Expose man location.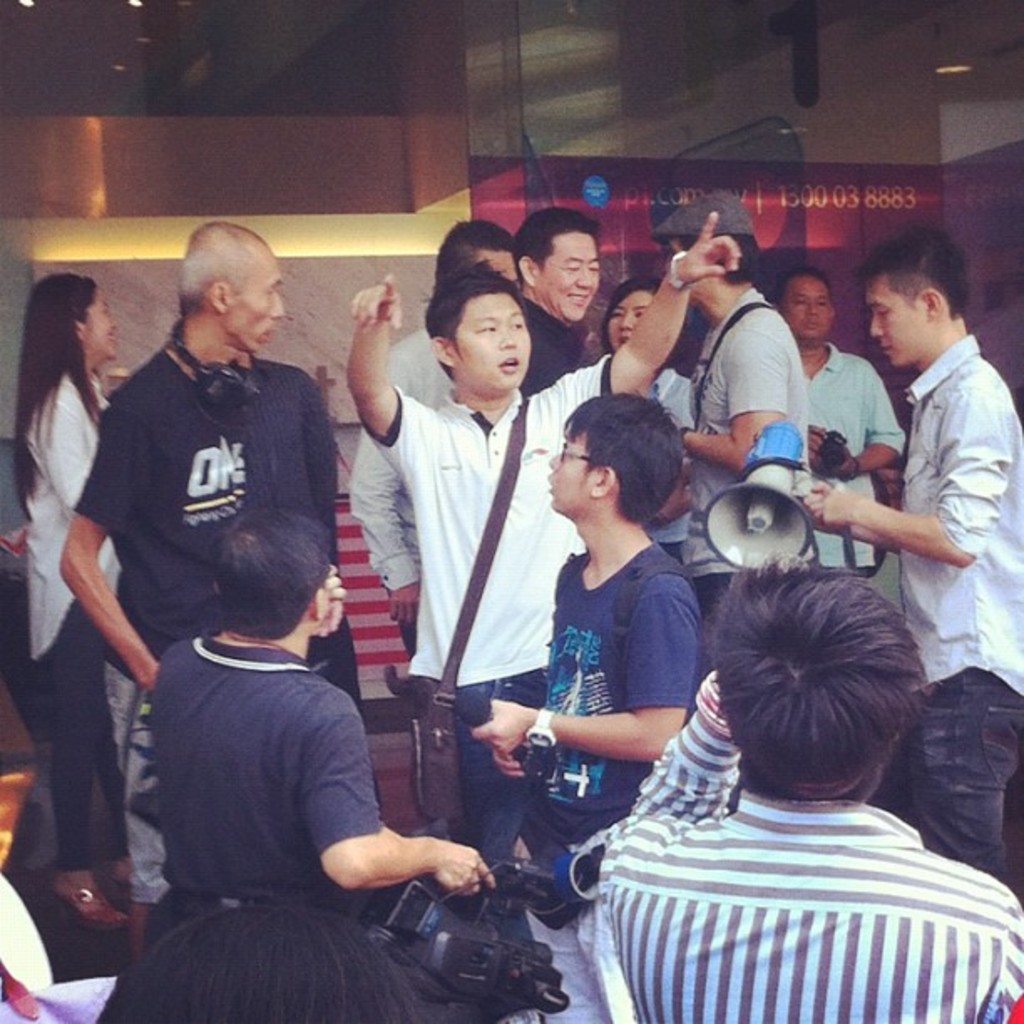
Exposed at {"x1": 340, "y1": 219, "x2": 529, "y2": 634}.
